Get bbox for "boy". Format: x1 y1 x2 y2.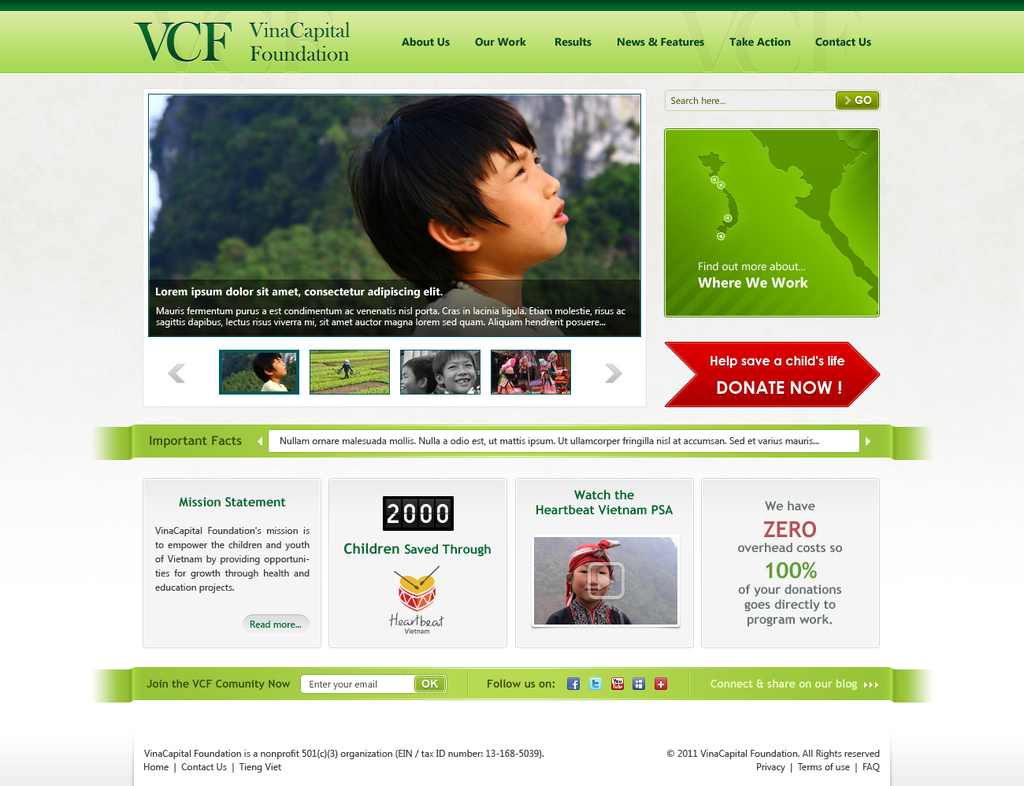
348 95 571 336.
